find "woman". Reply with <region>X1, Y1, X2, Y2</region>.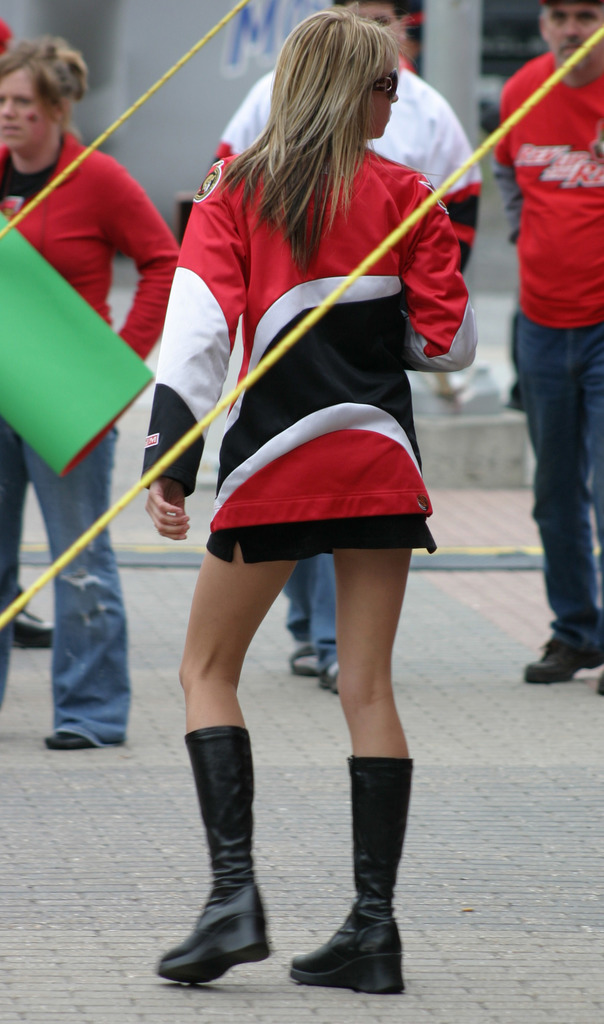
<region>139, 0, 456, 989</region>.
